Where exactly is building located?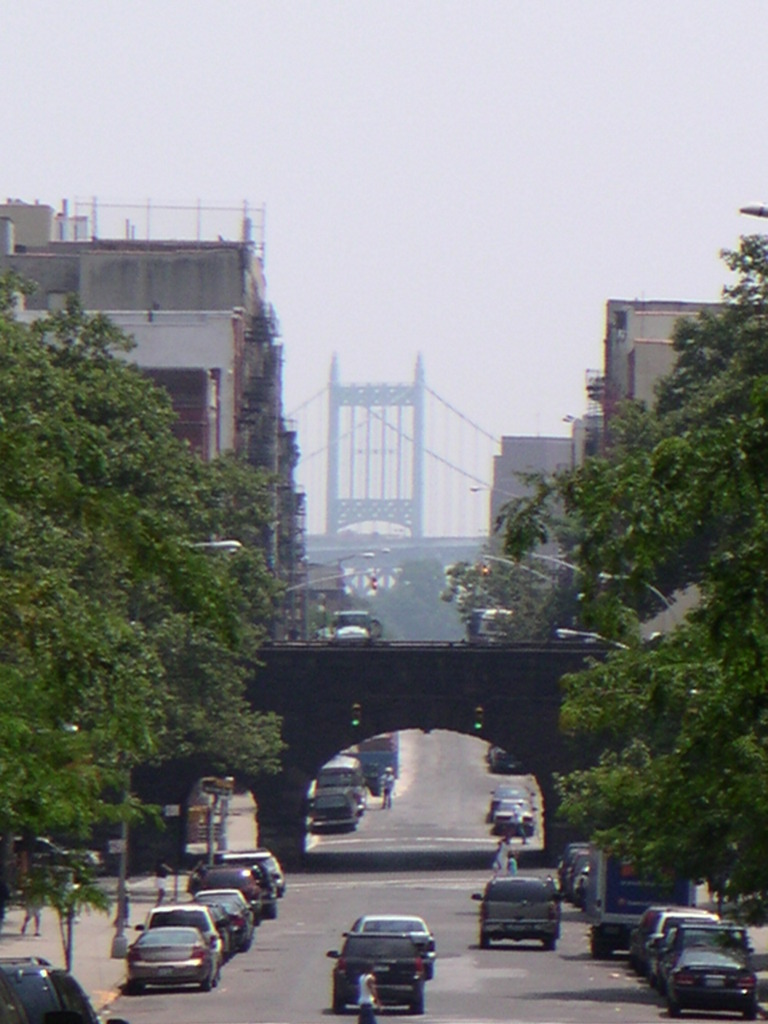
Its bounding box is {"x1": 0, "y1": 195, "x2": 278, "y2": 876}.
